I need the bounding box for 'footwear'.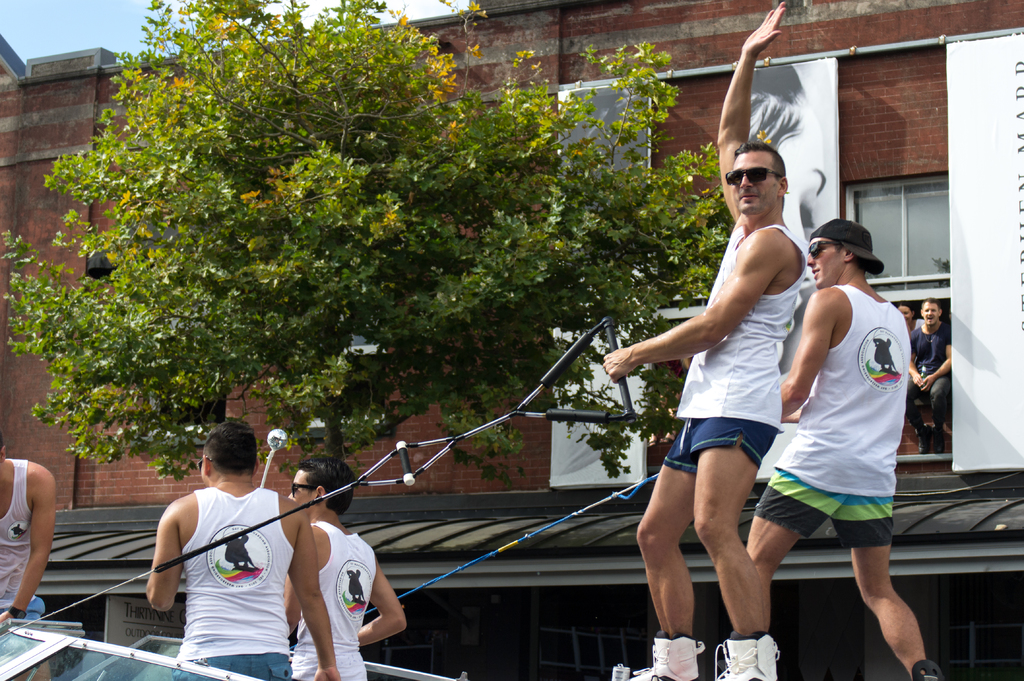
Here it is: (x1=624, y1=637, x2=703, y2=680).
